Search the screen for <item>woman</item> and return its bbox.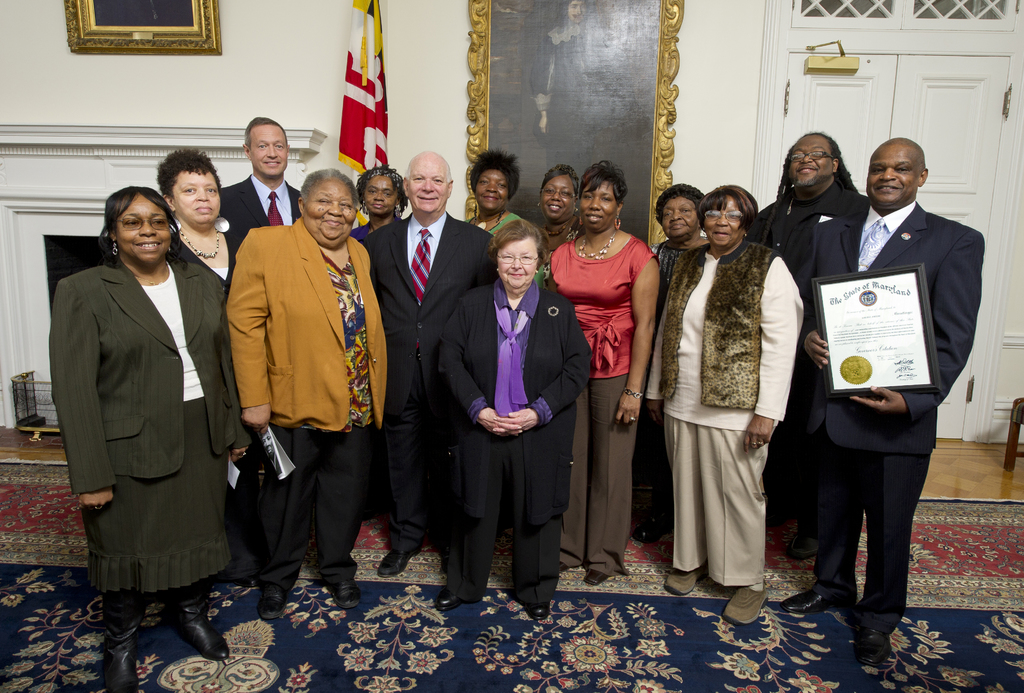
Found: rect(535, 157, 659, 584).
